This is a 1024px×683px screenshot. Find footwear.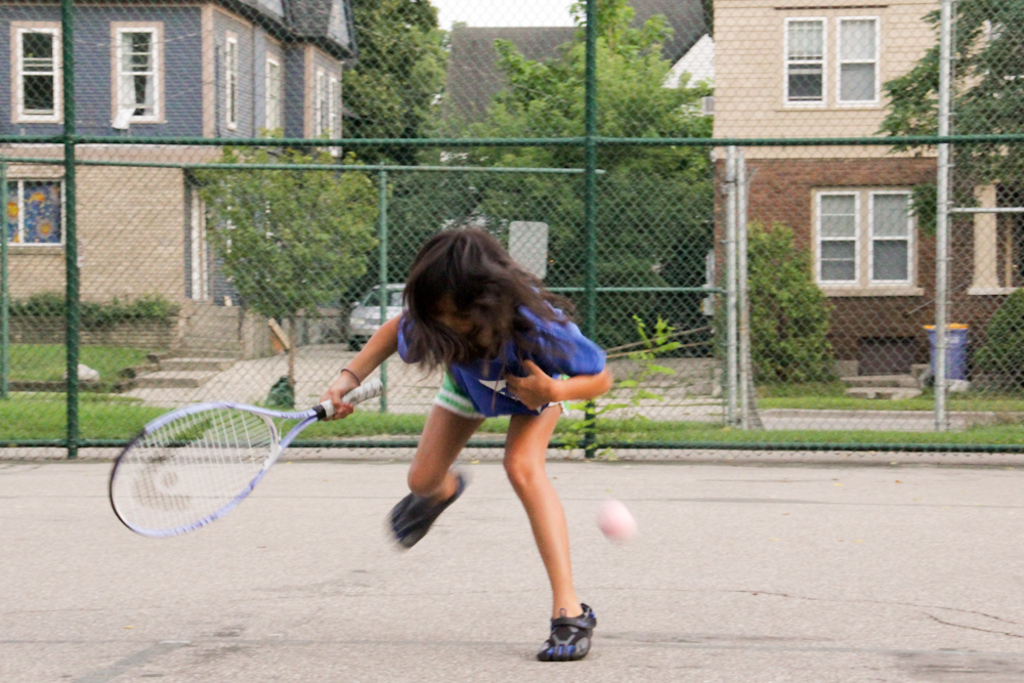
Bounding box: 387 465 465 543.
